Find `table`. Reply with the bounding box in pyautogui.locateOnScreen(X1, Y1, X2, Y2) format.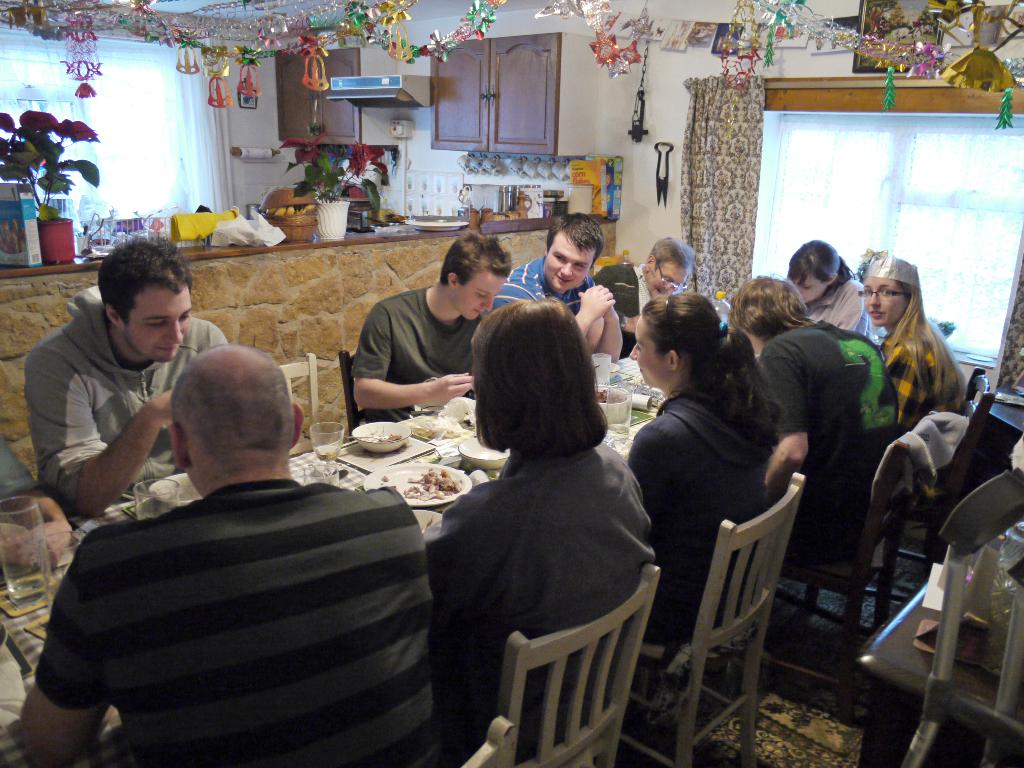
pyautogui.locateOnScreen(0, 346, 676, 767).
